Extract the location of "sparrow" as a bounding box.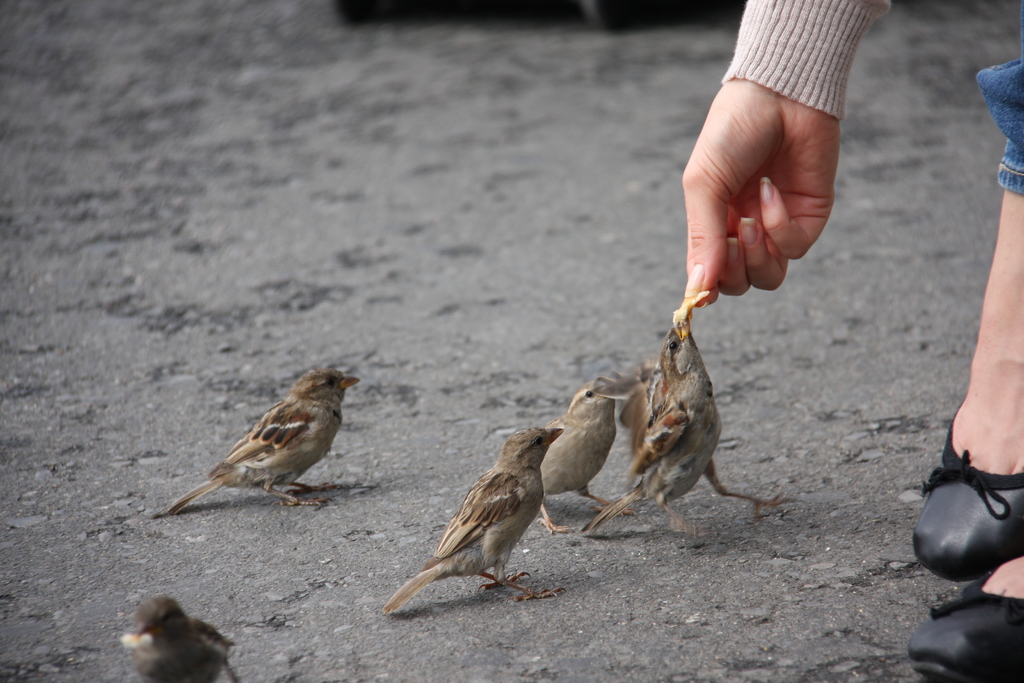
crop(532, 375, 627, 533).
